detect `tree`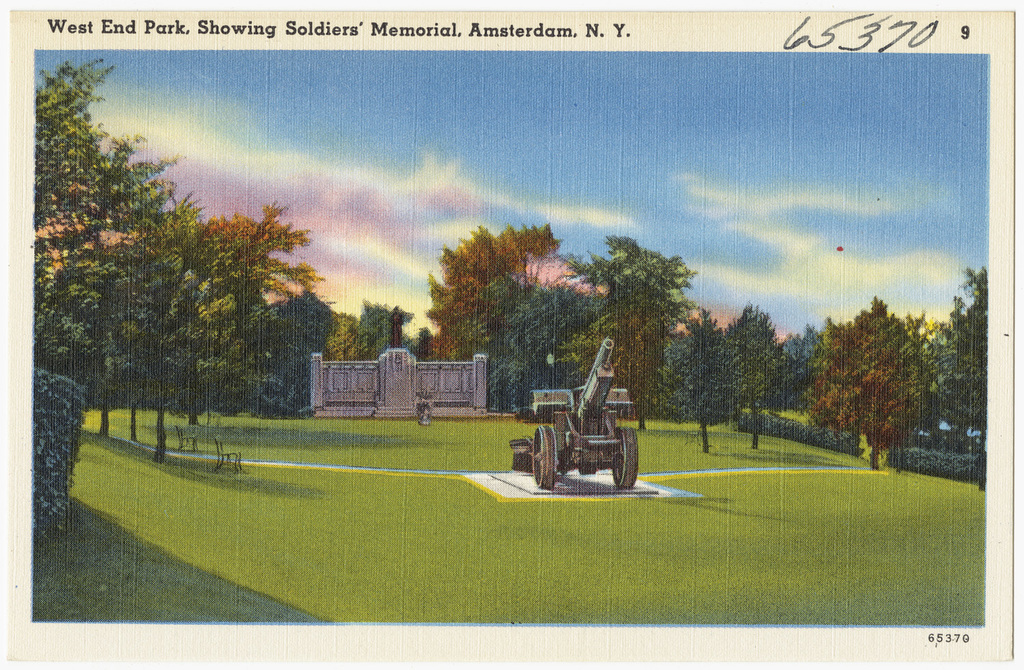
left=409, top=321, right=434, bottom=359
